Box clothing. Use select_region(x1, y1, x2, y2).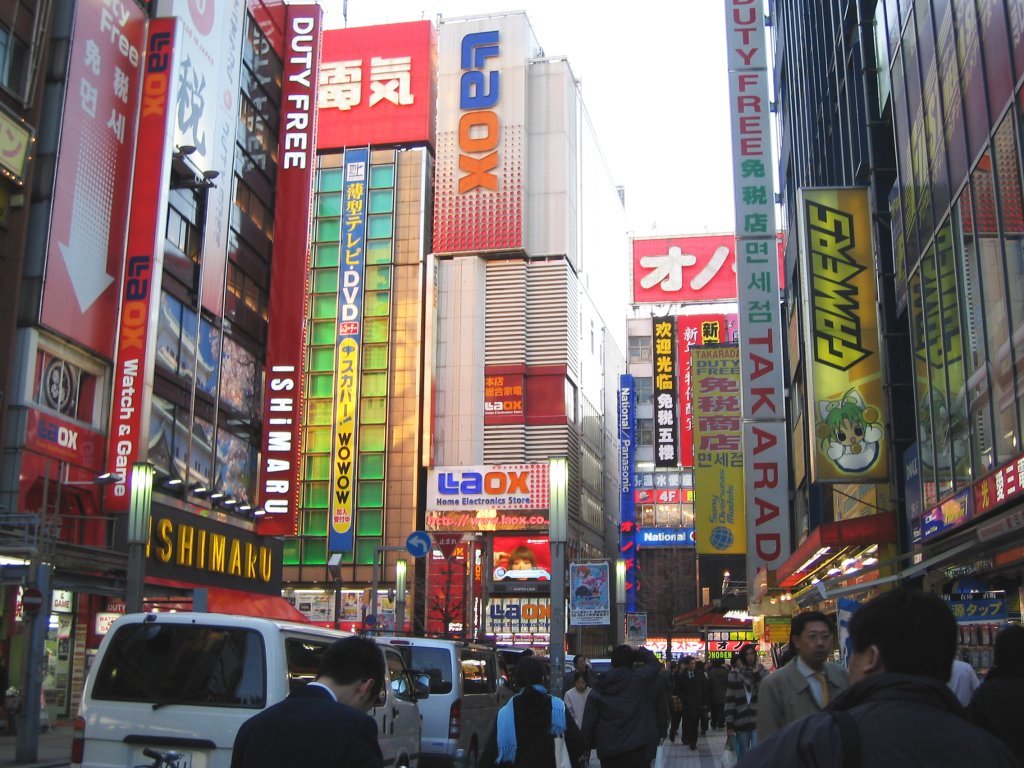
select_region(577, 653, 675, 767).
